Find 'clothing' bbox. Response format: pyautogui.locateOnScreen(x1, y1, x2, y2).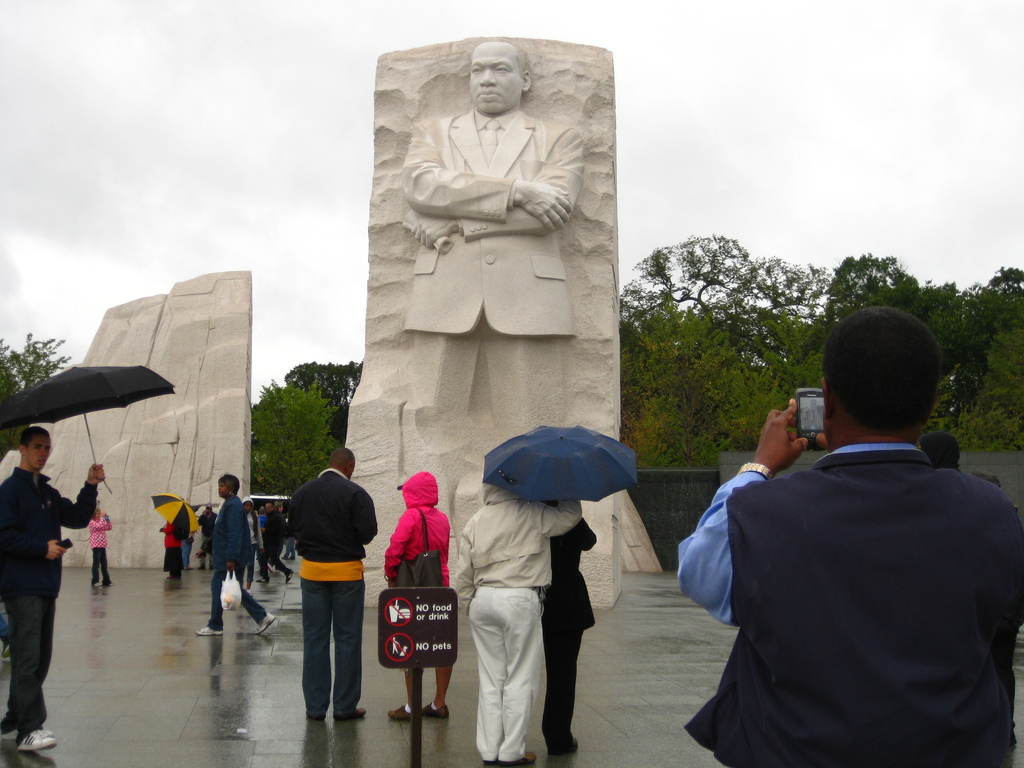
pyautogui.locateOnScreen(150, 516, 183, 582).
